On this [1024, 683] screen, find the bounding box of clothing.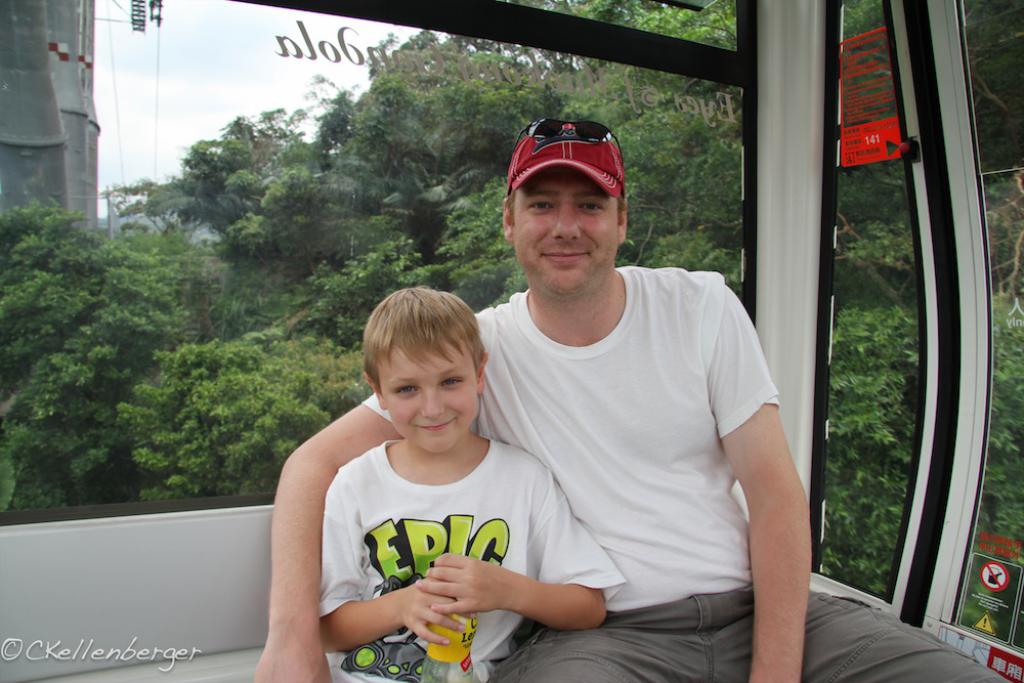
Bounding box: 317 440 632 682.
